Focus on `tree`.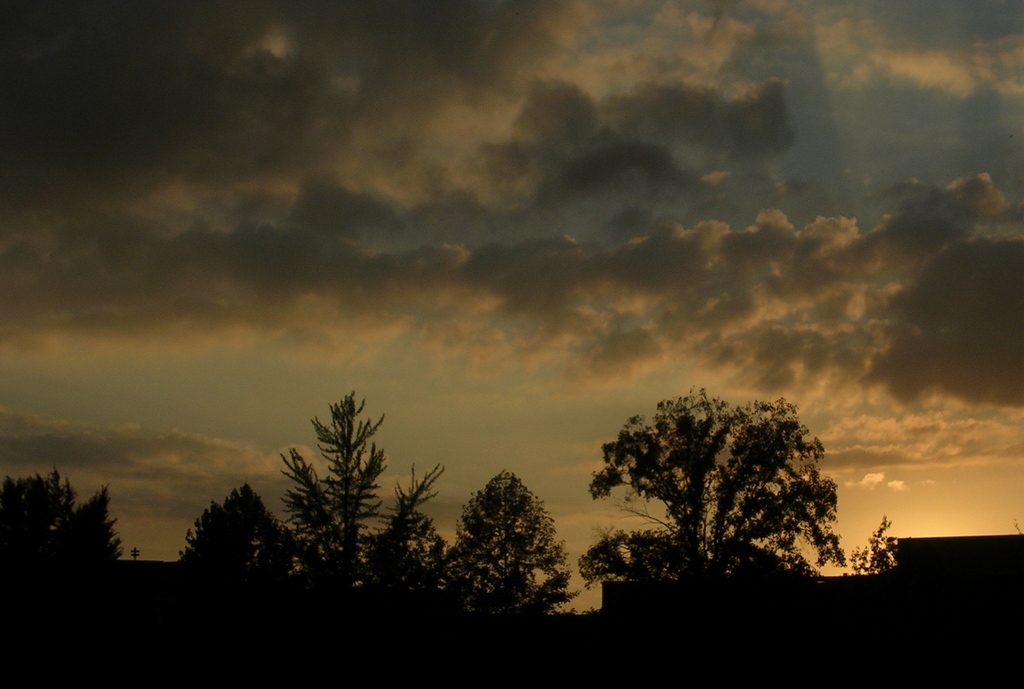
Focused at Rect(276, 389, 449, 581).
